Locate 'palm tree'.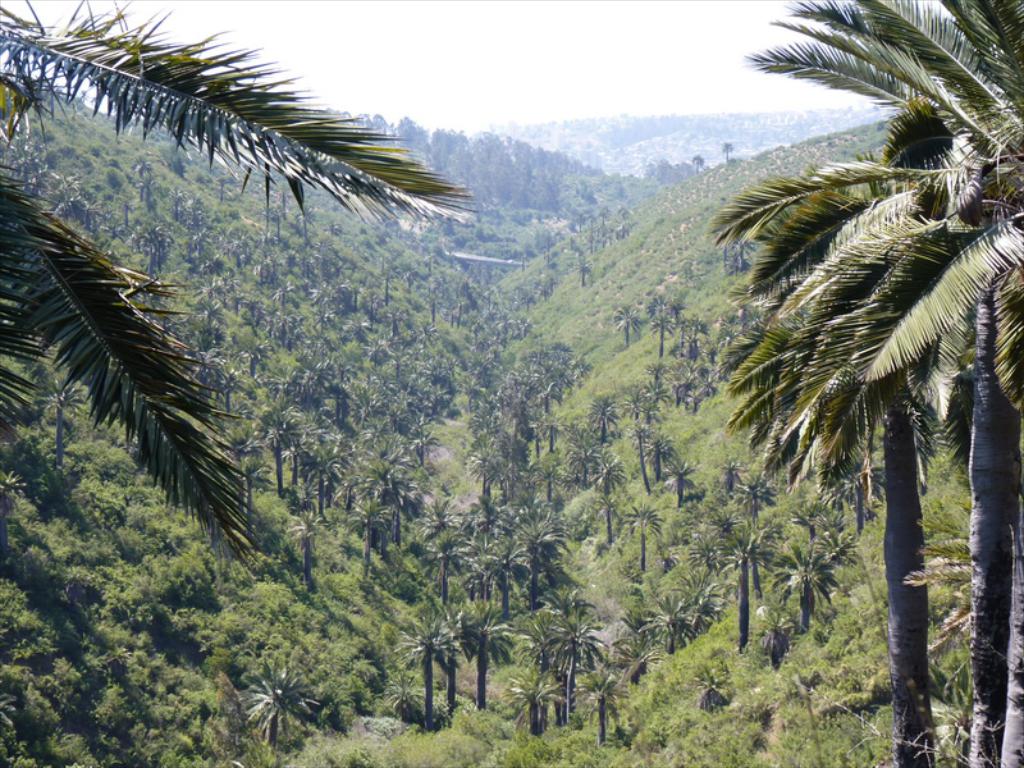
Bounding box: select_region(662, 458, 696, 513).
